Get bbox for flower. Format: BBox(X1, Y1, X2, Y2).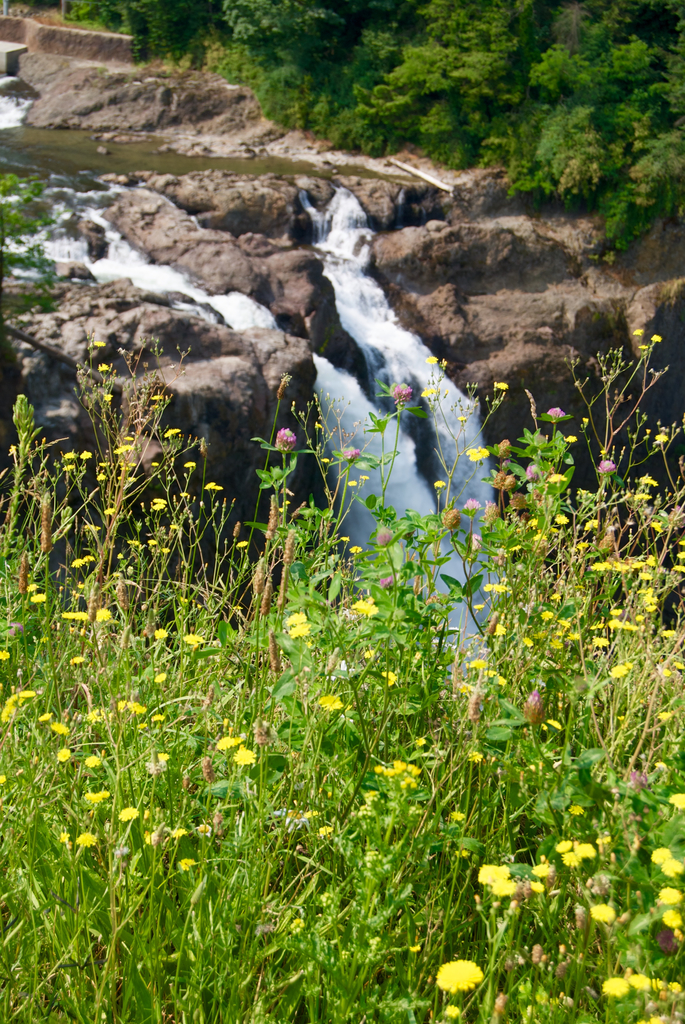
BBox(104, 390, 113, 401).
